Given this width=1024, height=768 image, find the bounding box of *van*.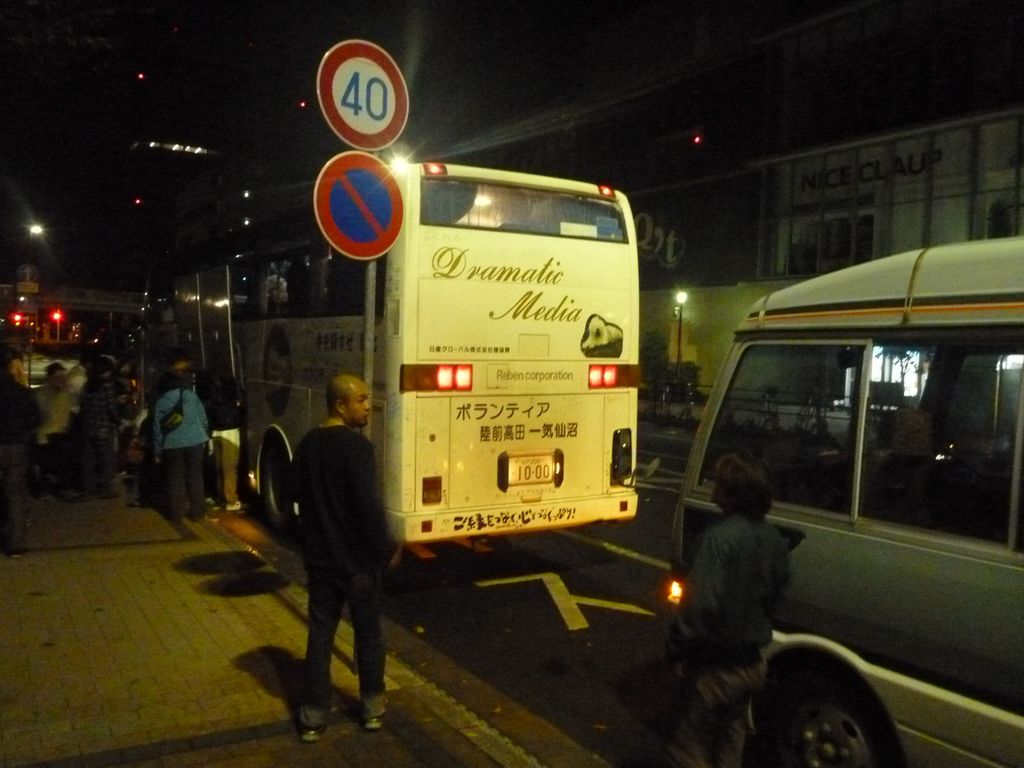
<bbox>664, 241, 1023, 767</bbox>.
